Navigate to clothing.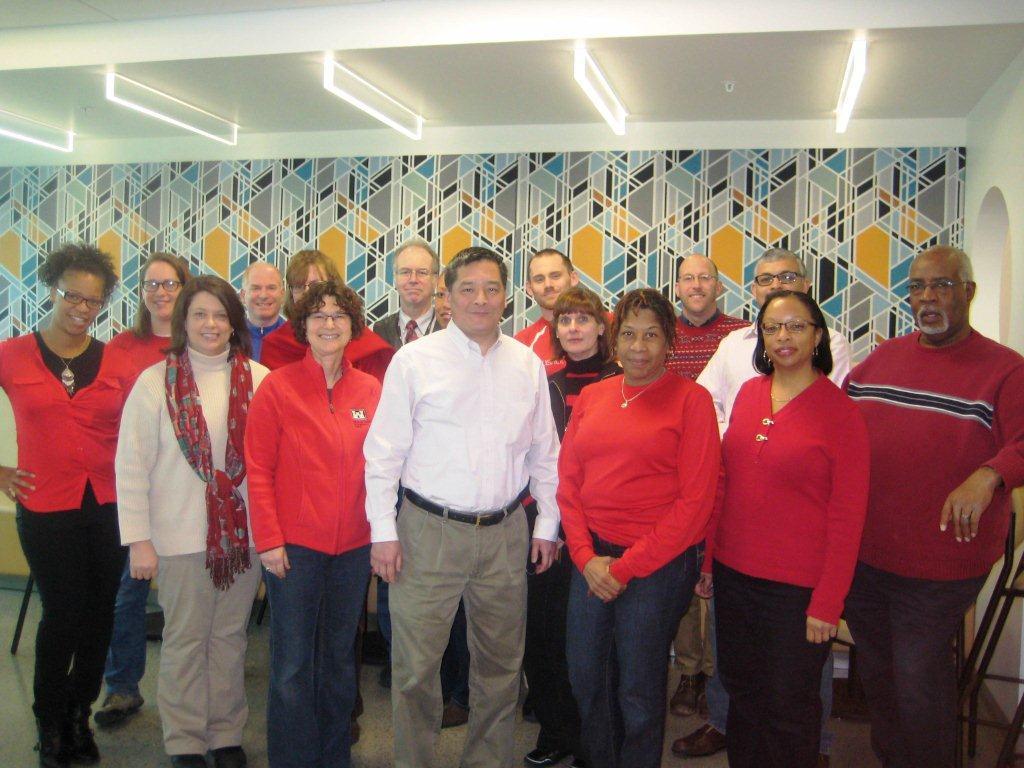
Navigation target: [843,333,1023,767].
